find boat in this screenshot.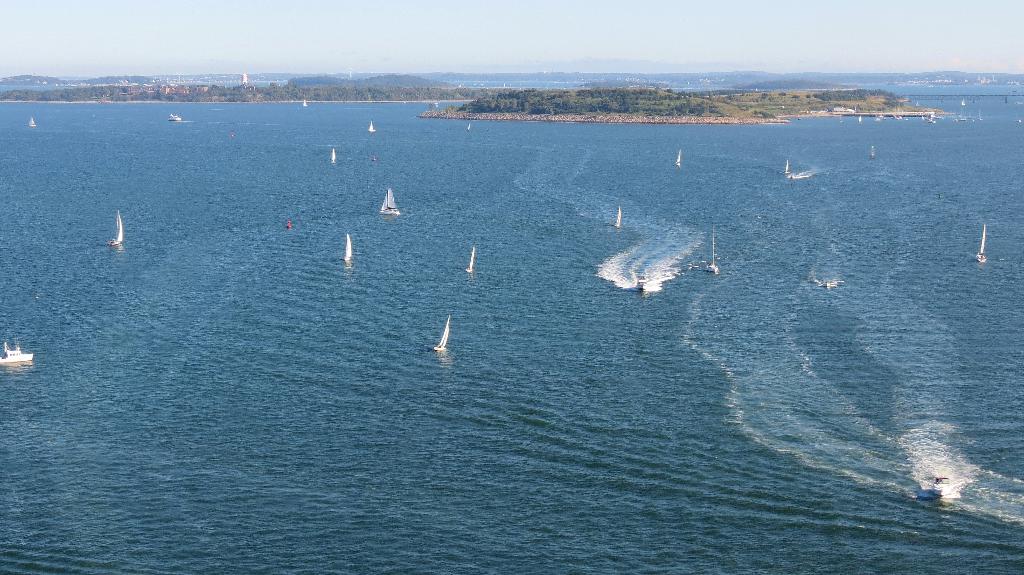
The bounding box for boat is select_region(434, 314, 450, 351).
